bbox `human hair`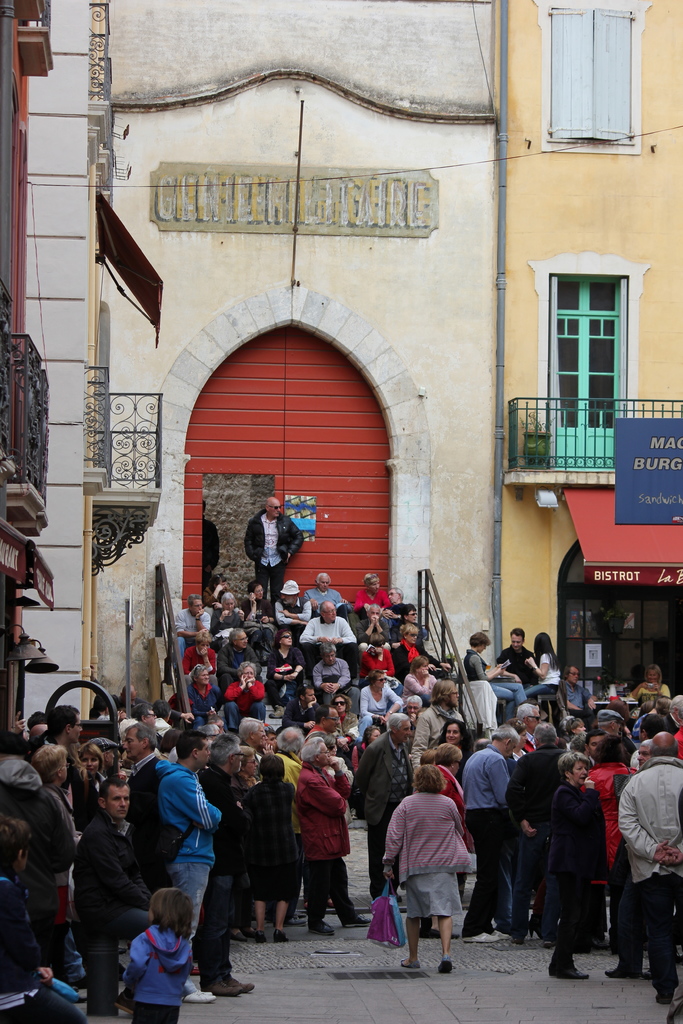
151:886:194:937
